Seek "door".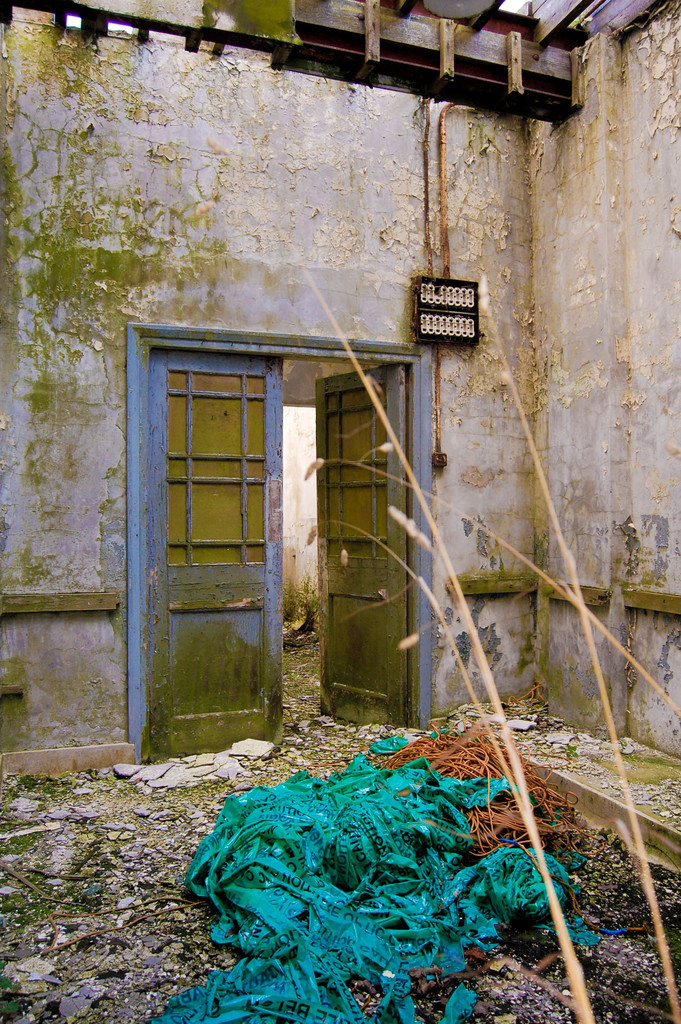
Rect(145, 345, 286, 762).
